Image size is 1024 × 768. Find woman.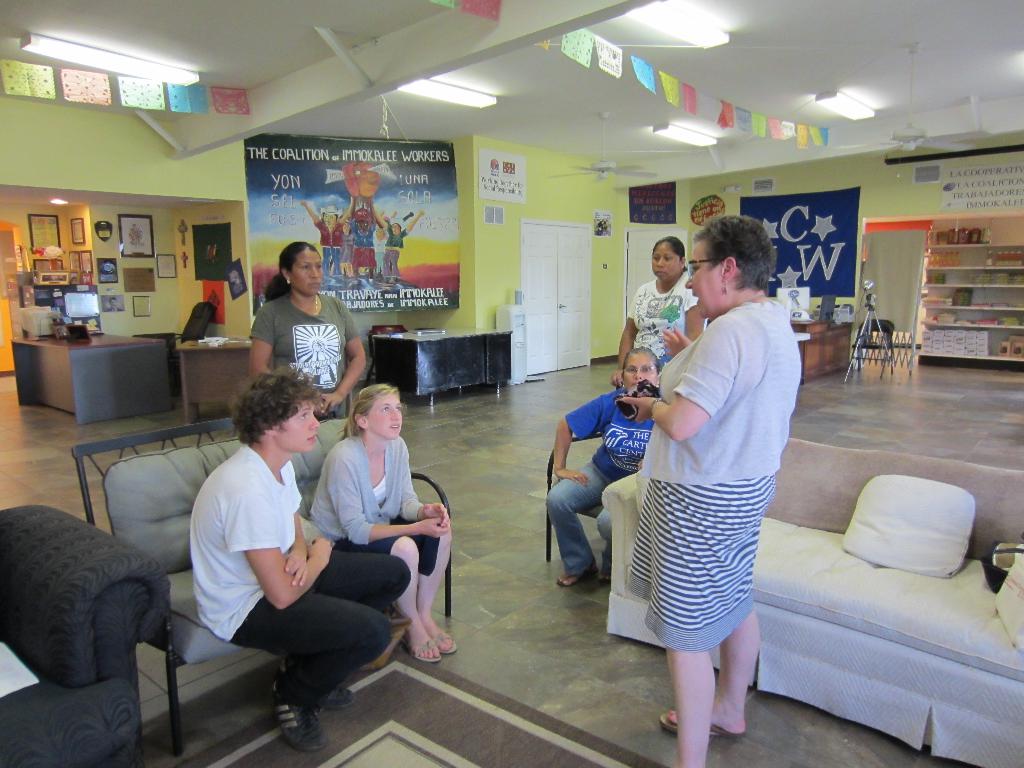
[x1=623, y1=216, x2=800, y2=767].
